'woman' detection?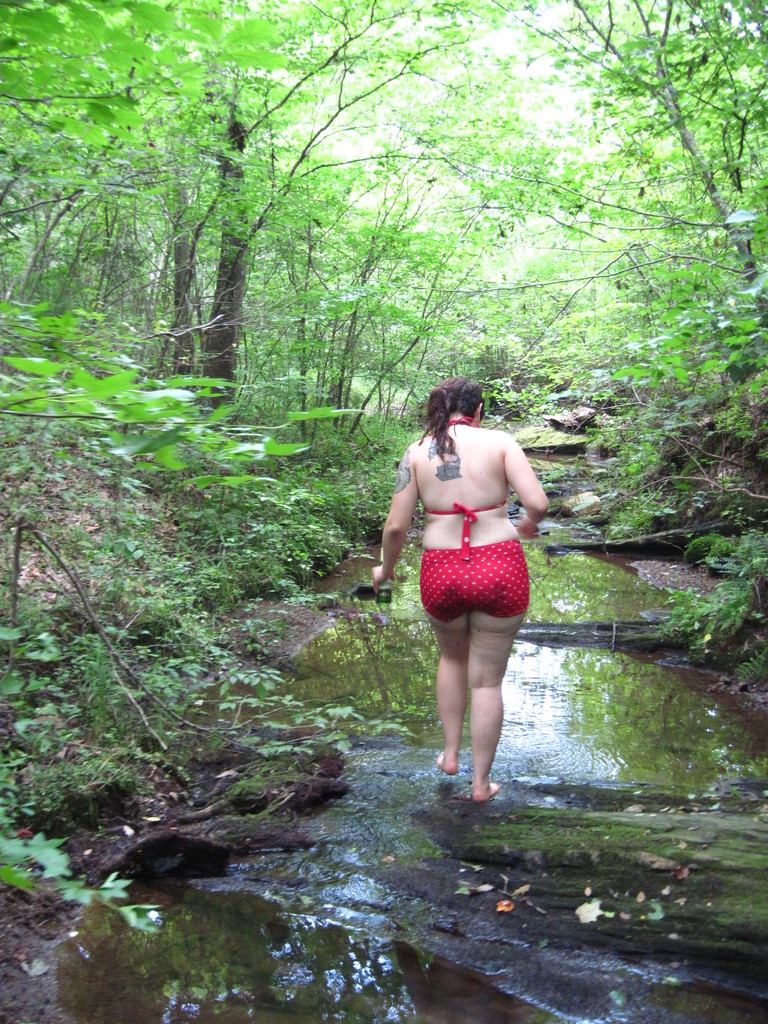
left=383, top=370, right=552, bottom=776
